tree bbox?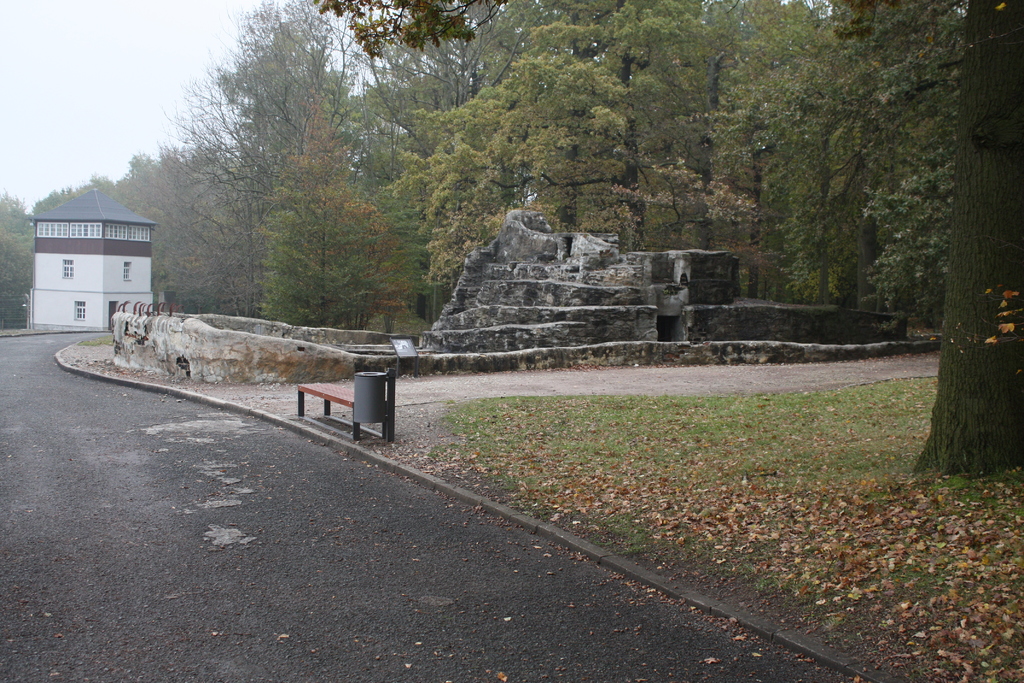
x1=429 y1=0 x2=818 y2=282
